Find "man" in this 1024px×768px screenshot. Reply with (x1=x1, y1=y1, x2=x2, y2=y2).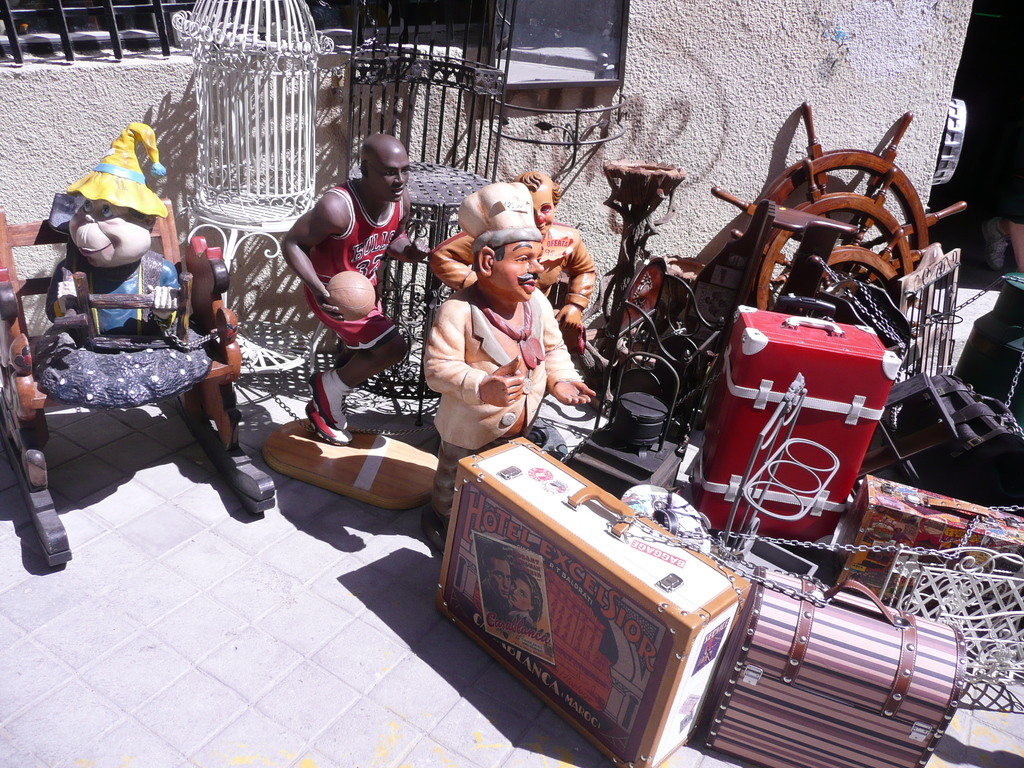
(x1=282, y1=132, x2=429, y2=447).
